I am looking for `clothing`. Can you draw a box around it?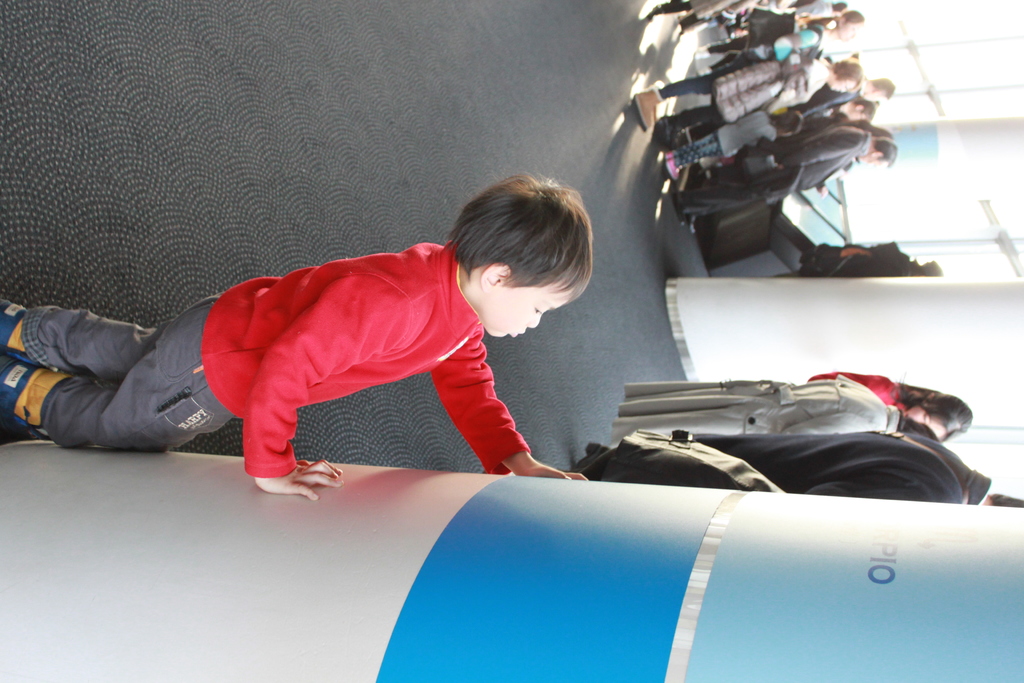
Sure, the bounding box is 565,431,1001,503.
